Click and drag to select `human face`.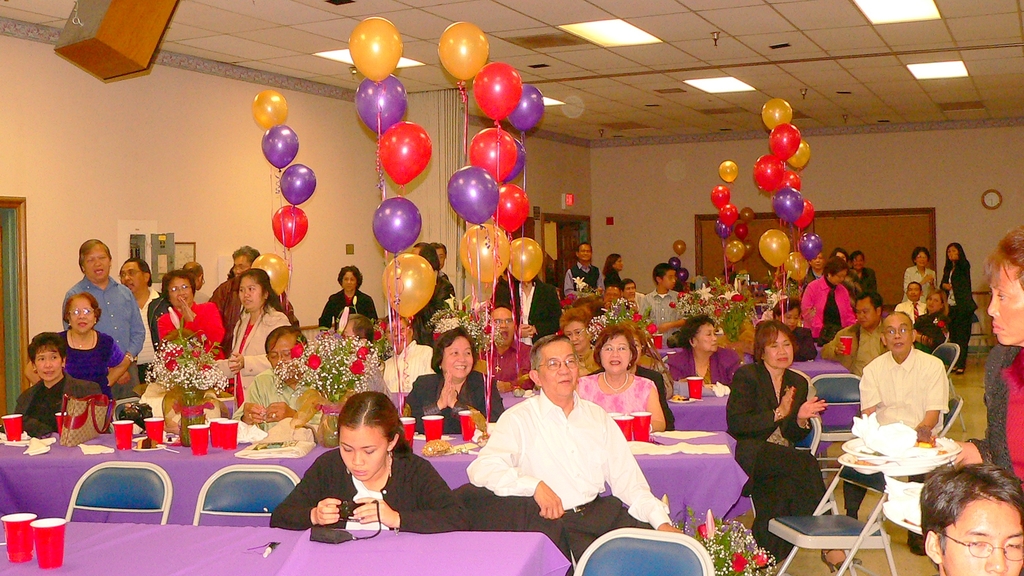
Selection: (340, 270, 357, 290).
